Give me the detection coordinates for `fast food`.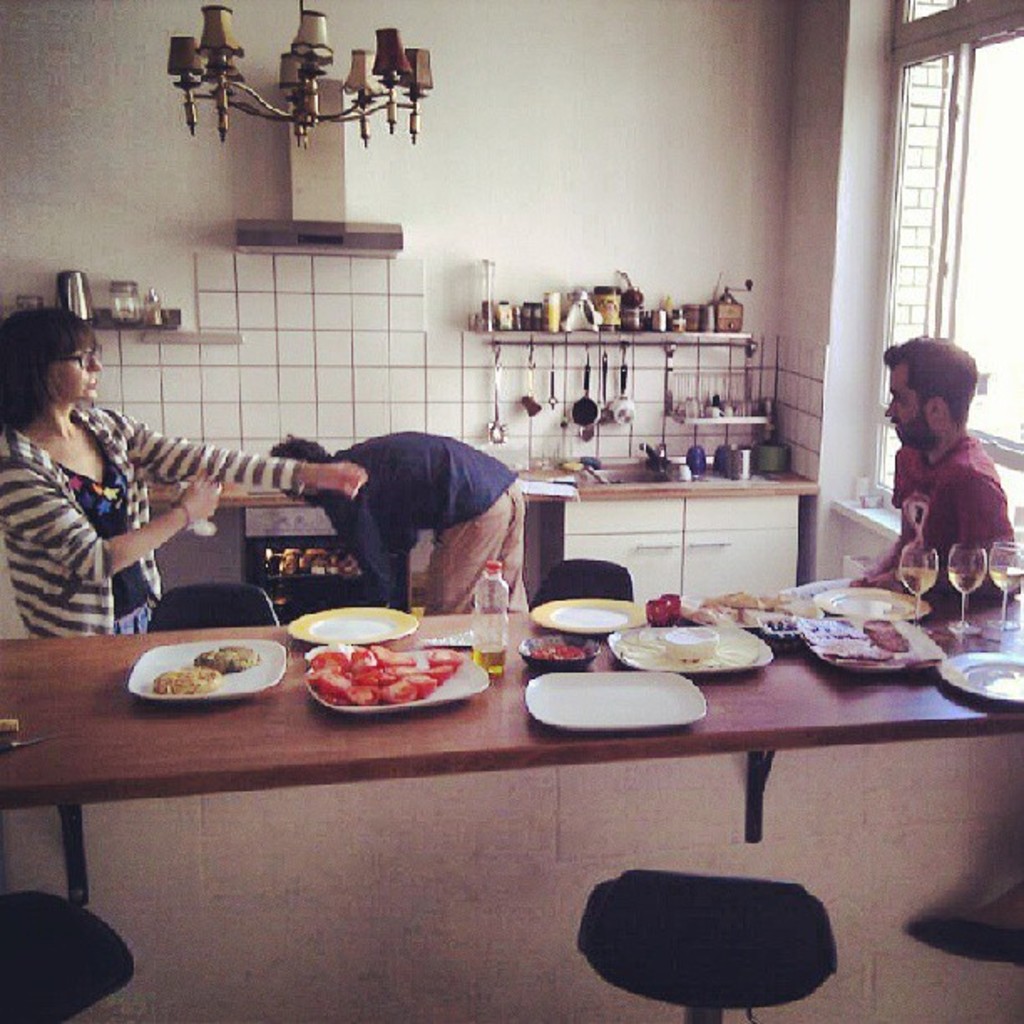
<bbox>806, 622, 917, 661</bbox>.
